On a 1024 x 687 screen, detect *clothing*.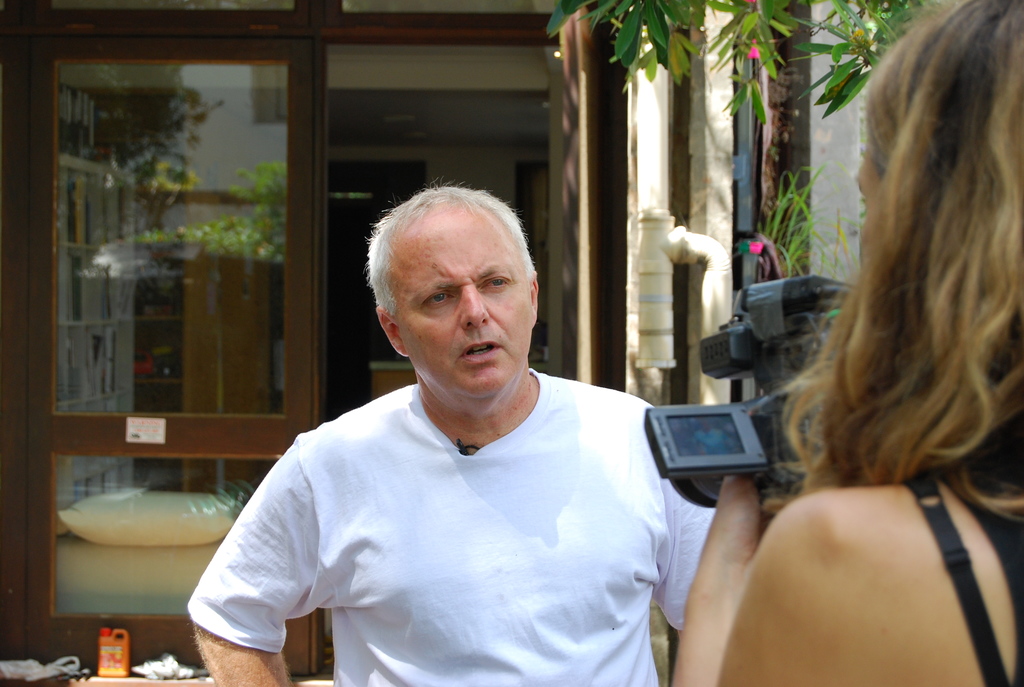
bbox=[904, 465, 1023, 686].
